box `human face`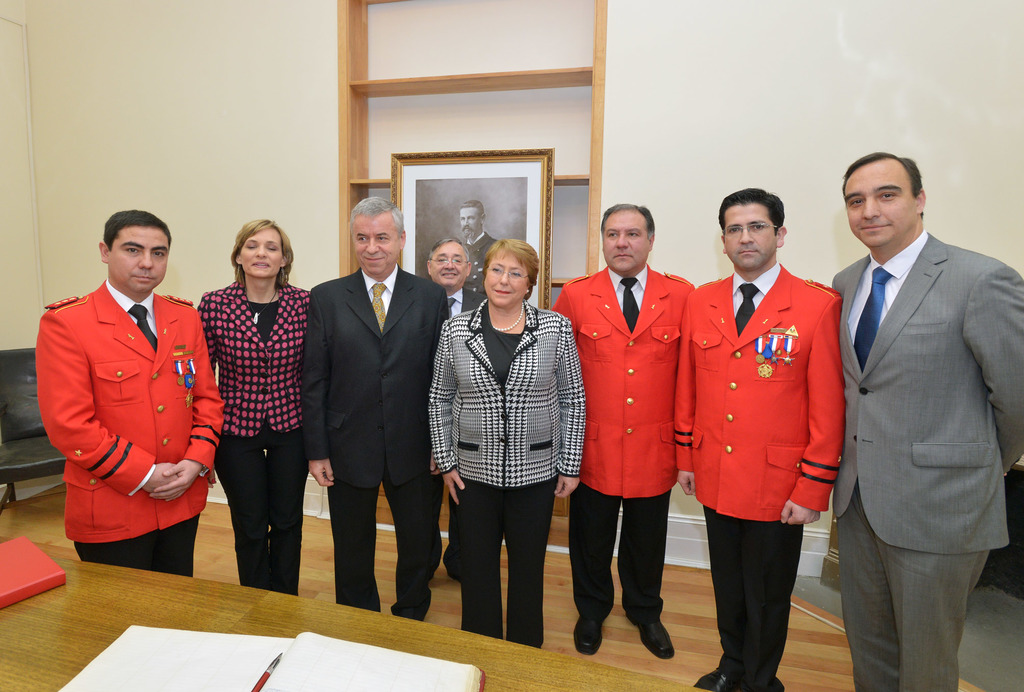
l=244, t=229, r=282, b=276
